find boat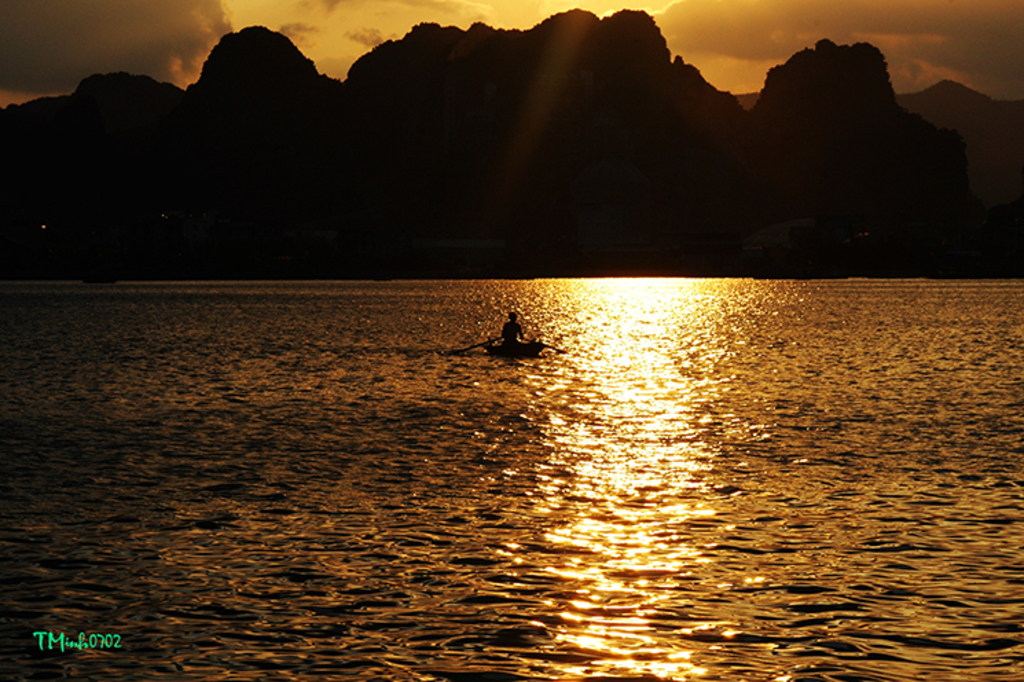
detection(451, 313, 551, 371)
